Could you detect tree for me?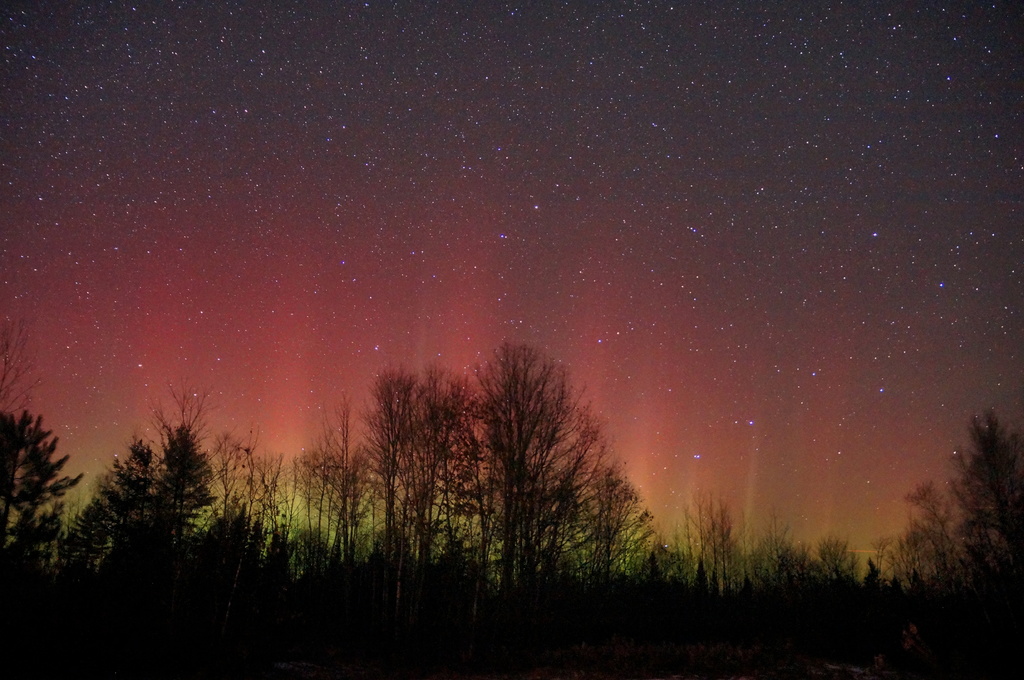
Detection result: (x1=700, y1=504, x2=738, y2=589).
